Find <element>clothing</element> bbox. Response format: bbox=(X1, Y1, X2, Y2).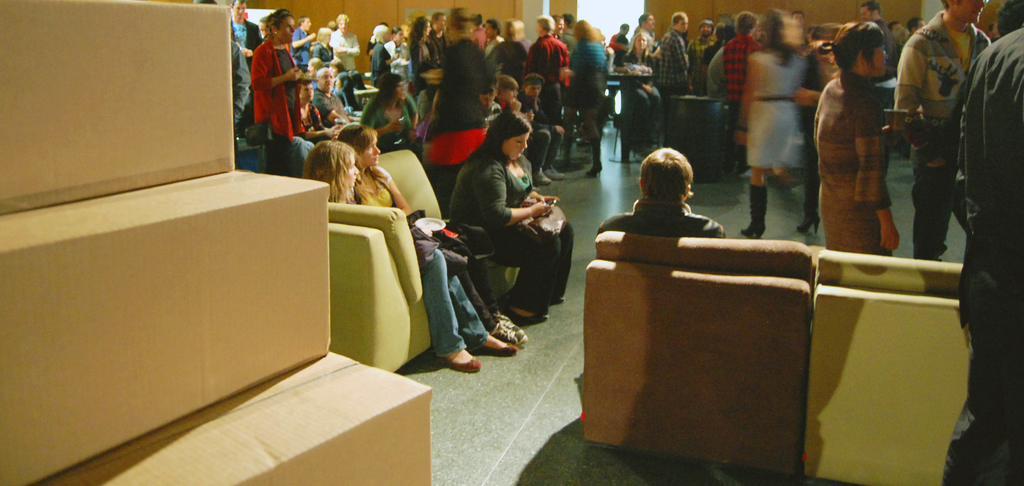
bbox=(634, 26, 663, 49).
